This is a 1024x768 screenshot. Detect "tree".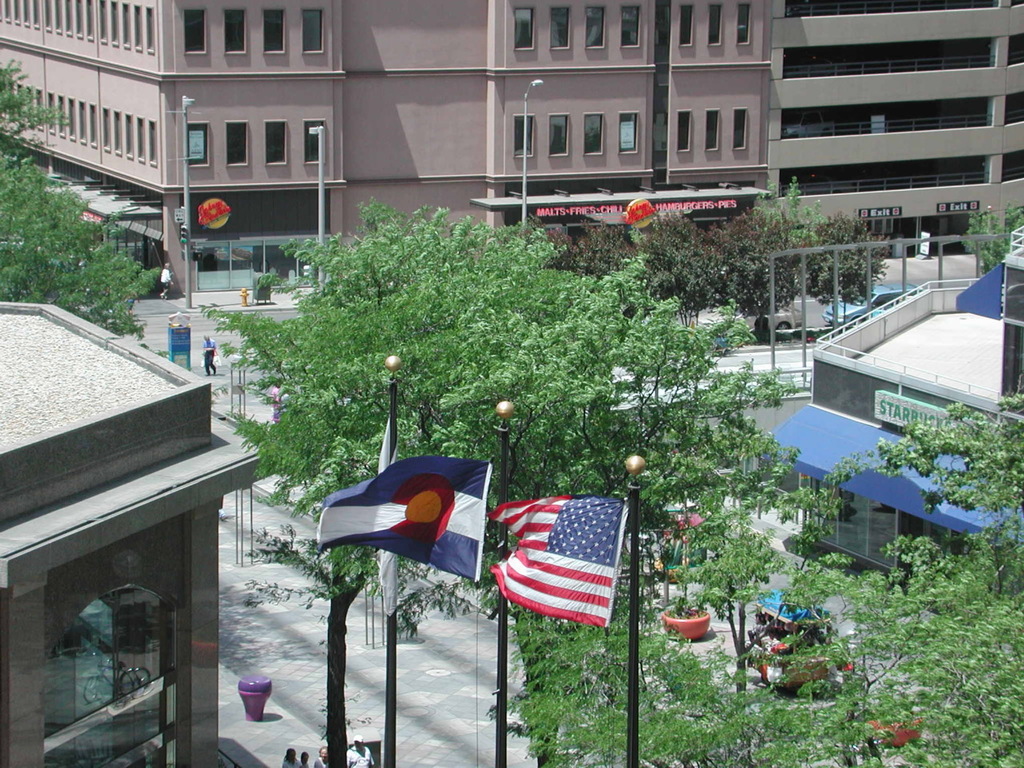
bbox=(199, 203, 797, 767).
